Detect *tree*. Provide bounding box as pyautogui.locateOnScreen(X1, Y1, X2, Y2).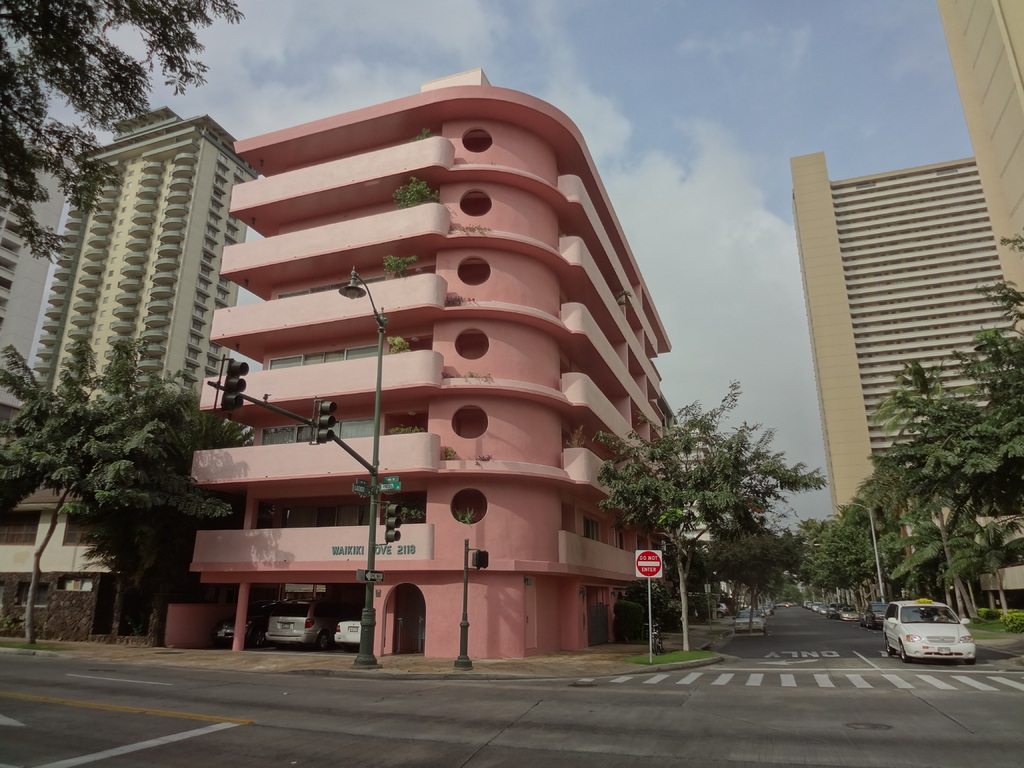
pyautogui.locateOnScreen(385, 249, 425, 274).
